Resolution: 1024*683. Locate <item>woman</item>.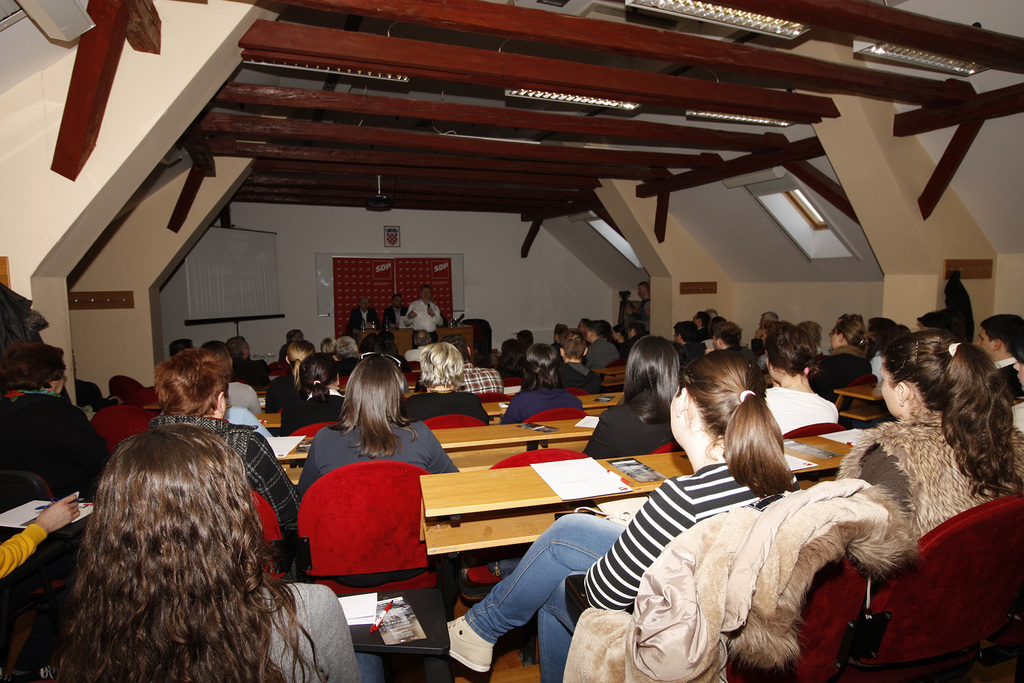
region(396, 342, 493, 422).
